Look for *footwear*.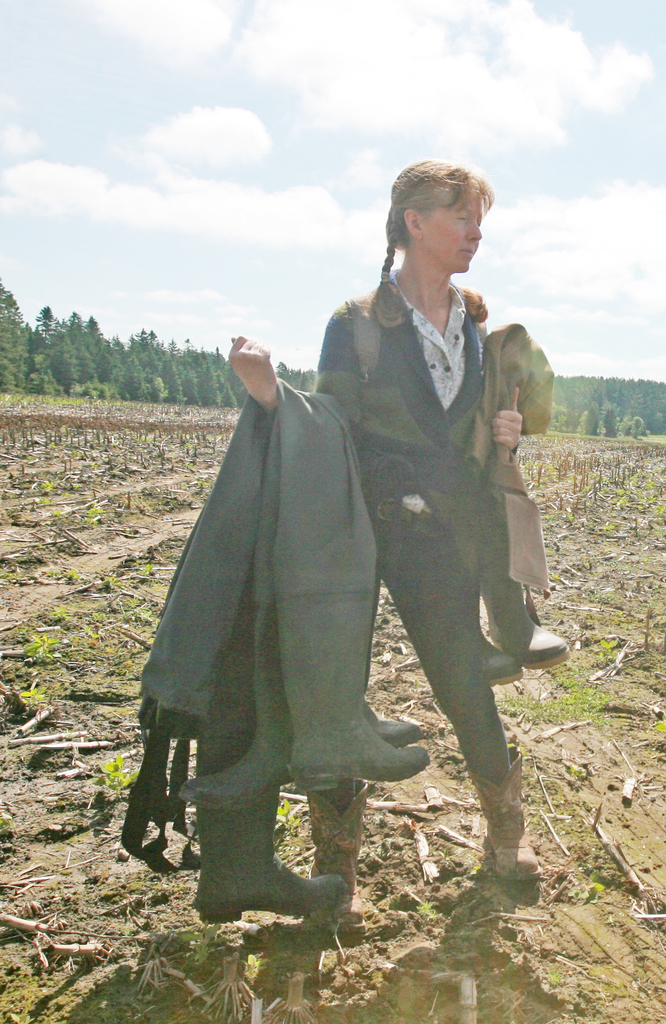
Found: left=480, top=630, right=522, bottom=683.
